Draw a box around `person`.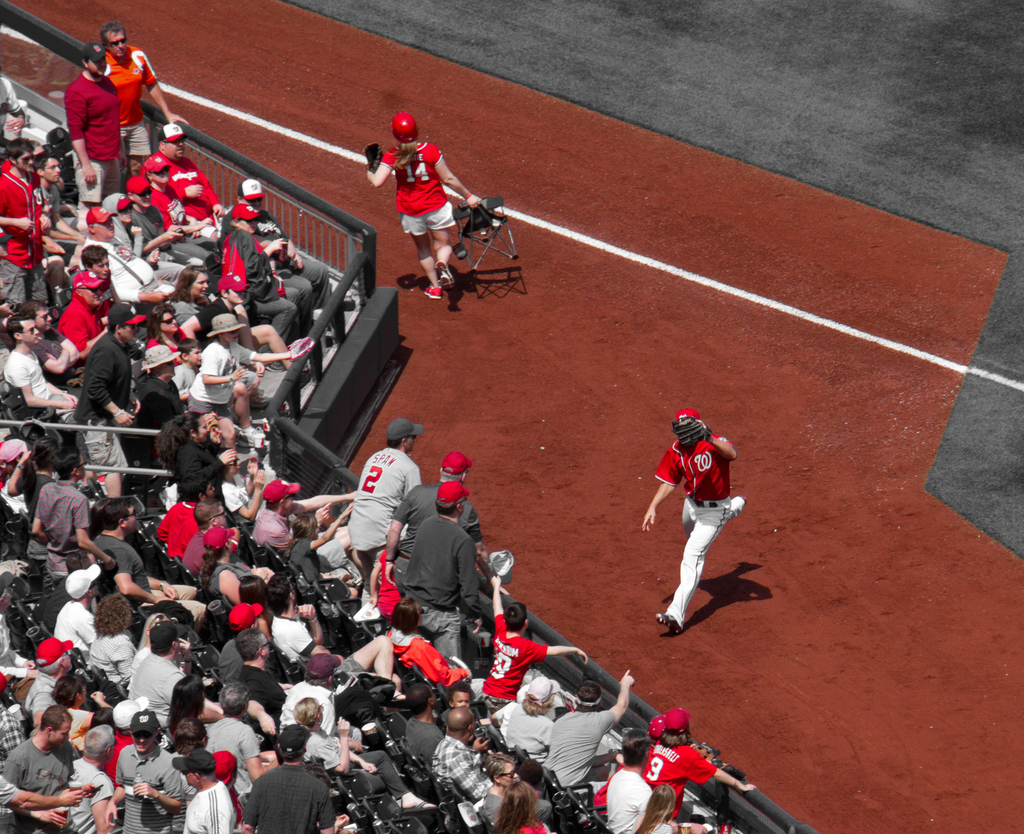
(126,167,205,274).
